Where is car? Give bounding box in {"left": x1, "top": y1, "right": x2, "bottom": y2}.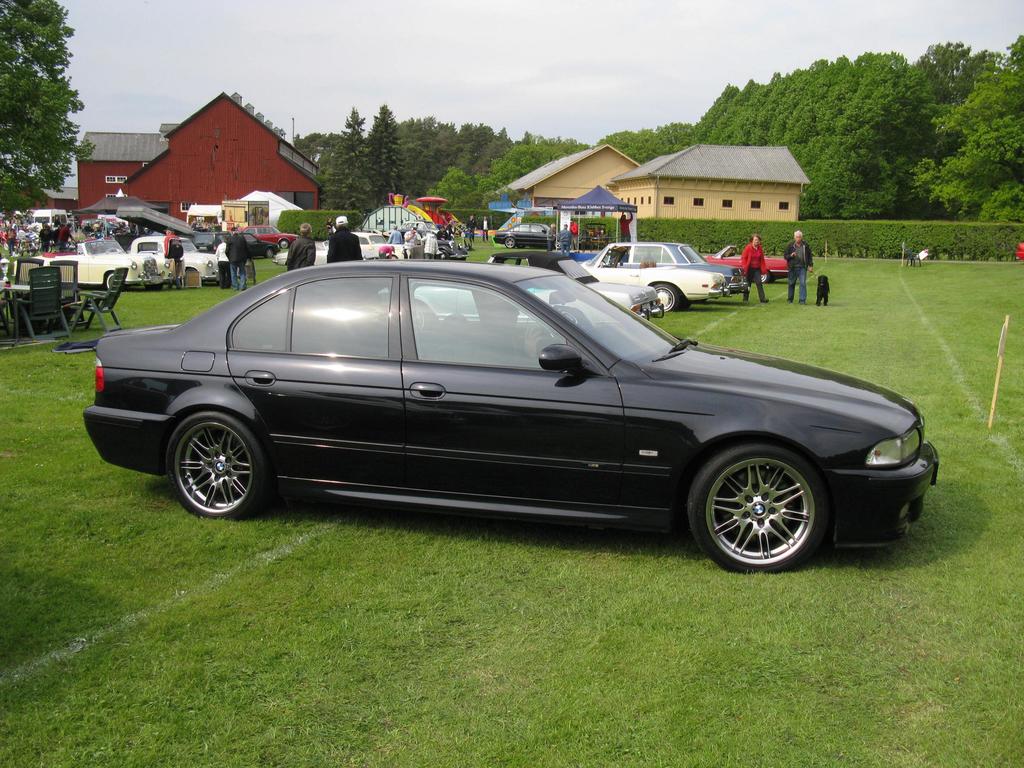
{"left": 396, "top": 221, "right": 436, "bottom": 231}.
